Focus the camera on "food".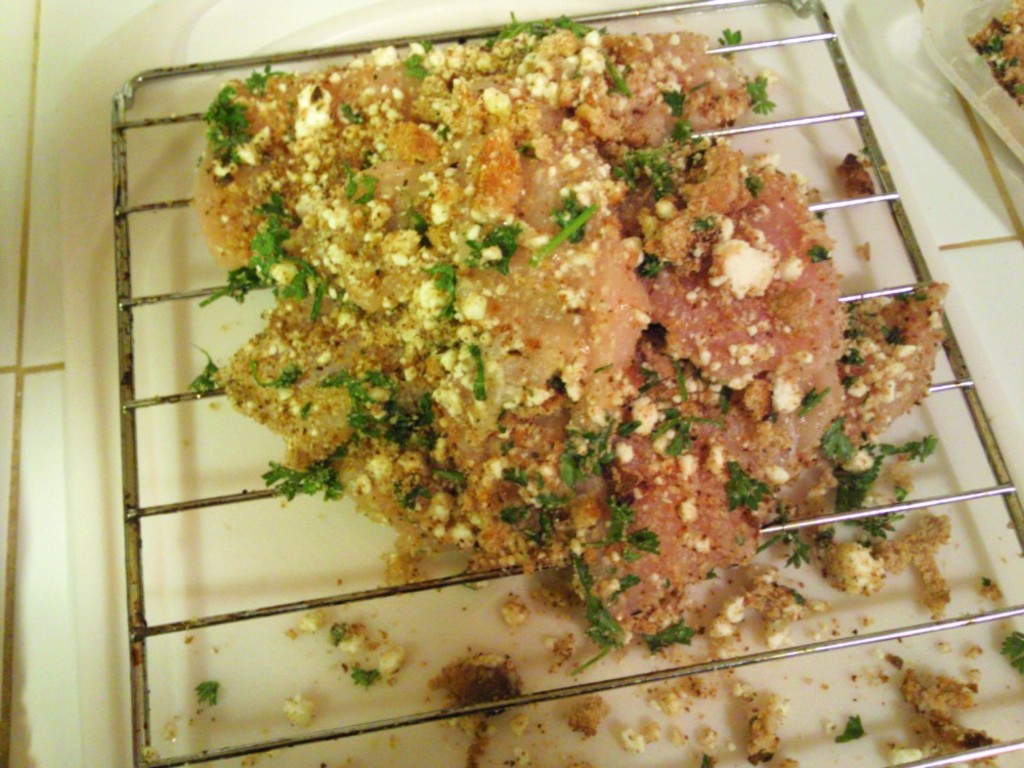
Focus region: [918,510,952,623].
